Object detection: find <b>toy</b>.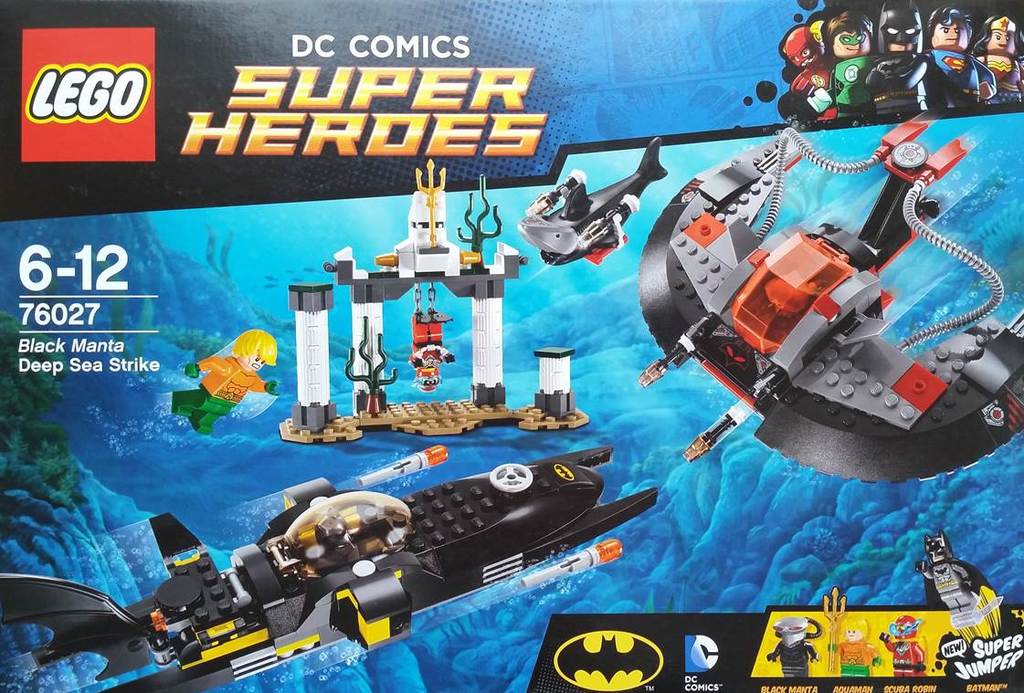
bbox=[822, 595, 881, 680].
